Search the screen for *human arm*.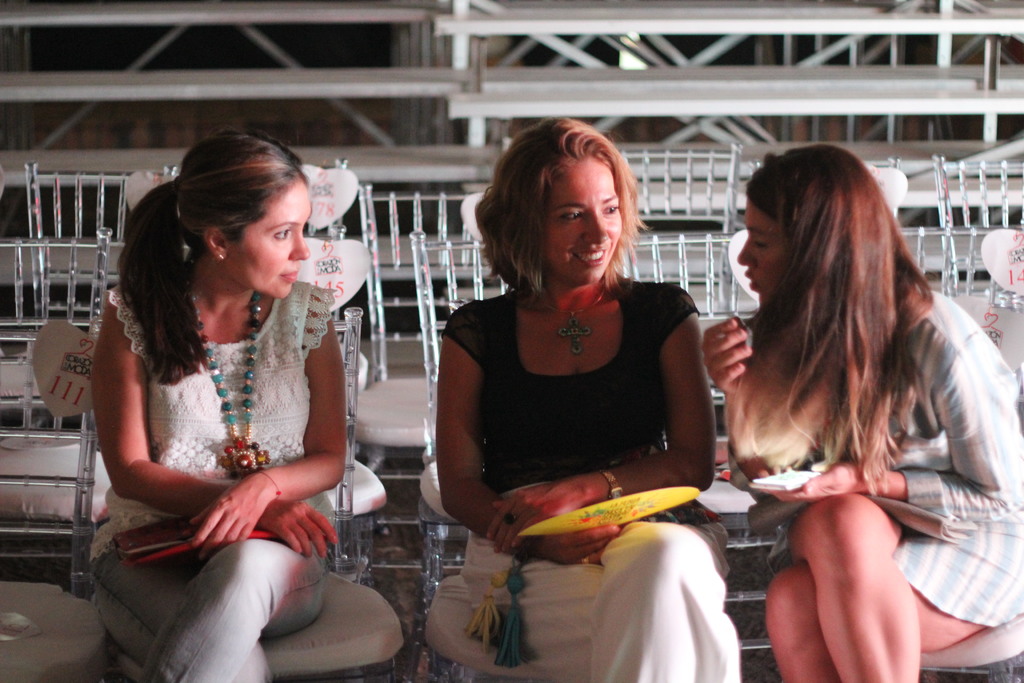
Found at 767,461,1018,510.
